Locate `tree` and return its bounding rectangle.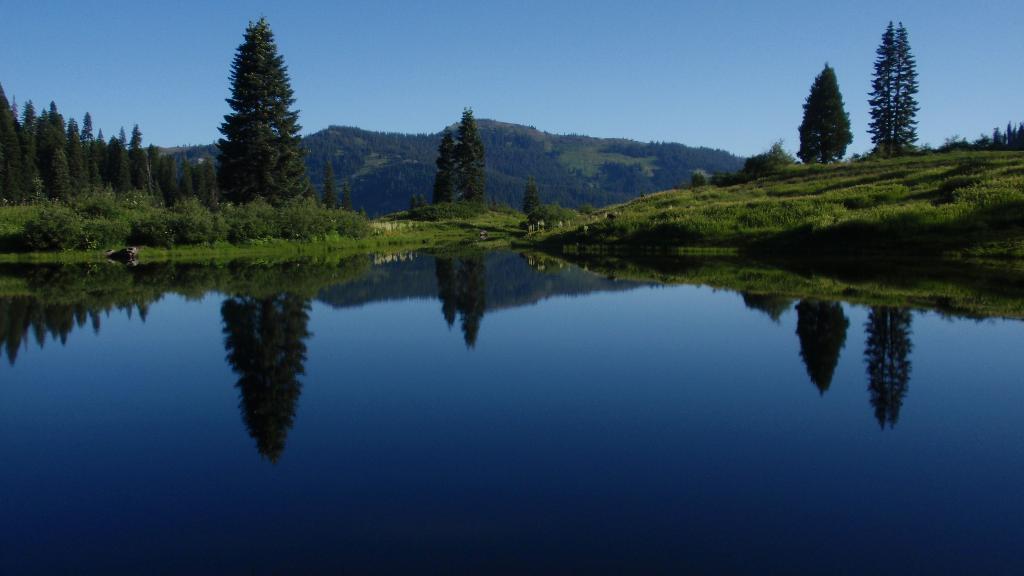
(left=323, top=154, right=337, bottom=210).
